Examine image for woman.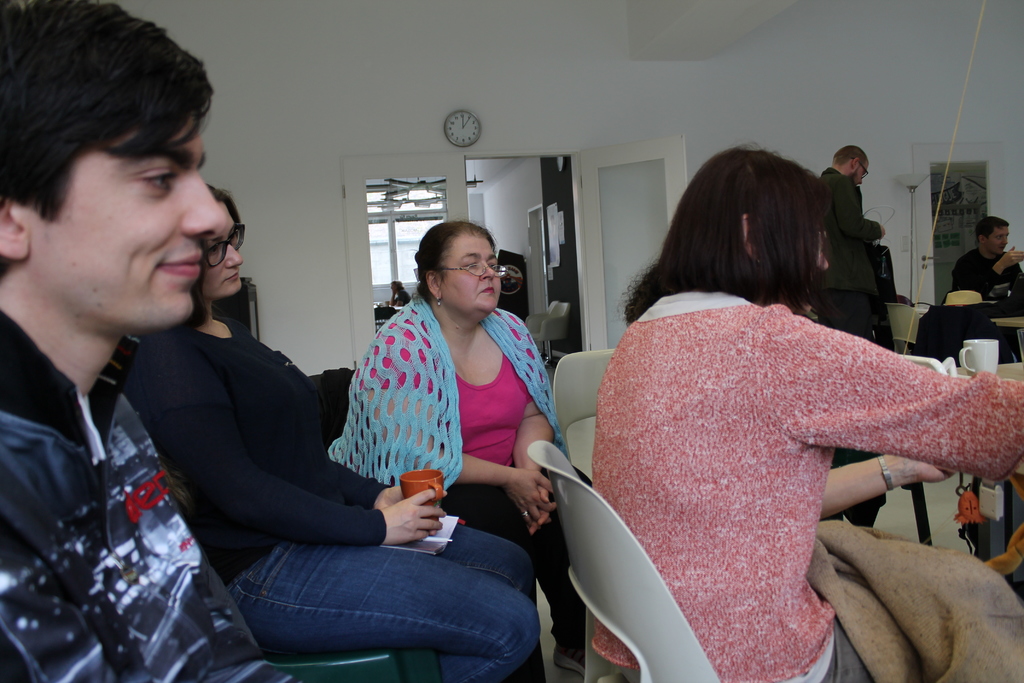
Examination result: detection(588, 142, 1023, 682).
